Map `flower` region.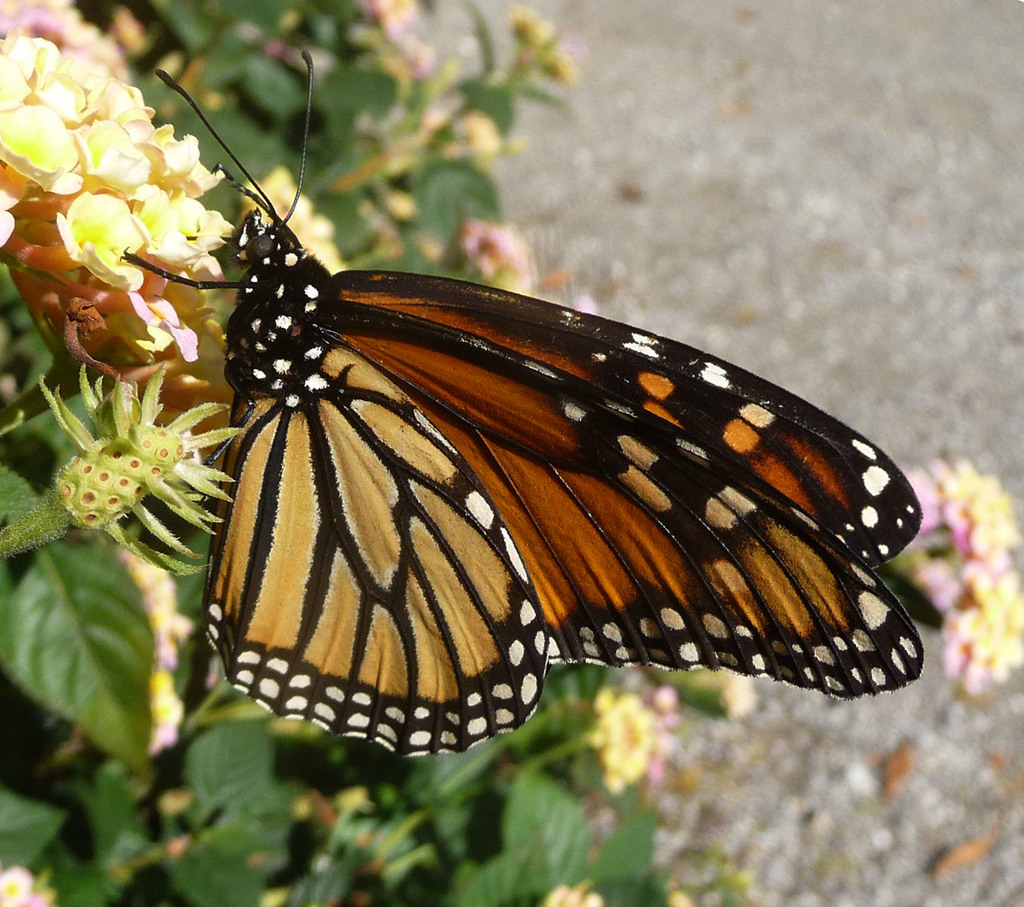
Mapped to (x1=509, y1=6, x2=577, y2=84).
